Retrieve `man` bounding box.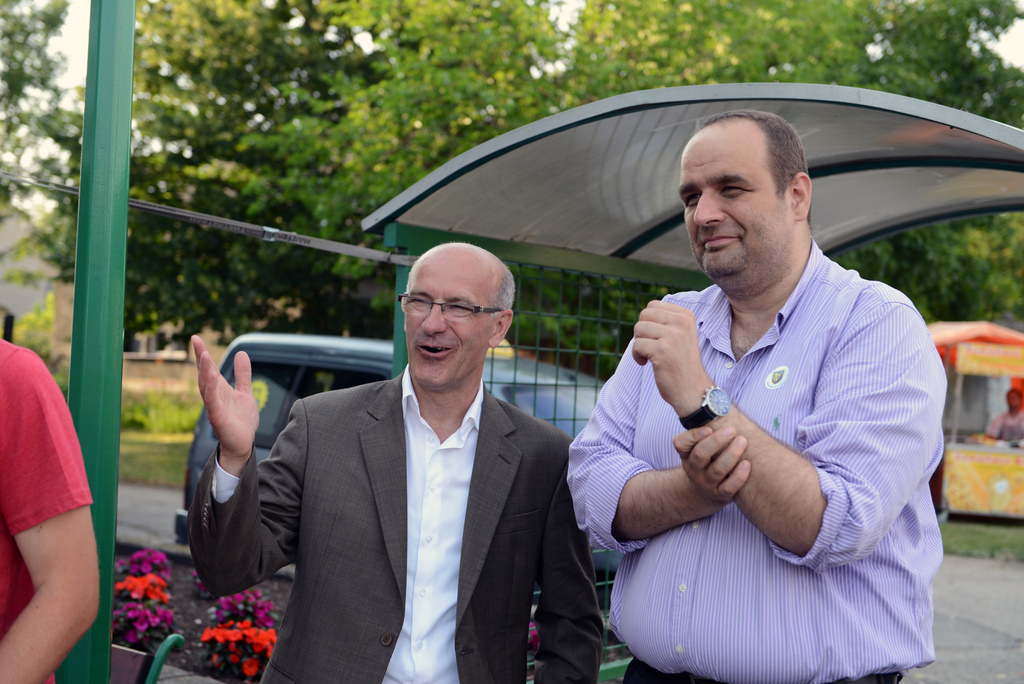
Bounding box: locate(570, 98, 947, 683).
